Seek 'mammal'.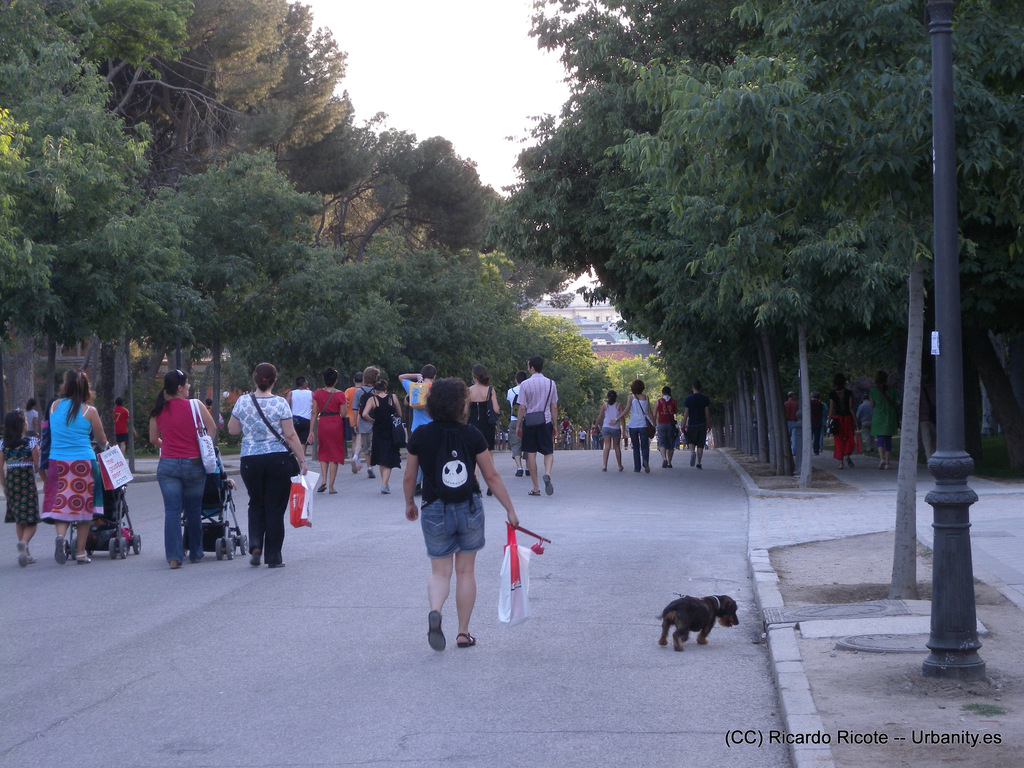
rect(346, 372, 367, 461).
